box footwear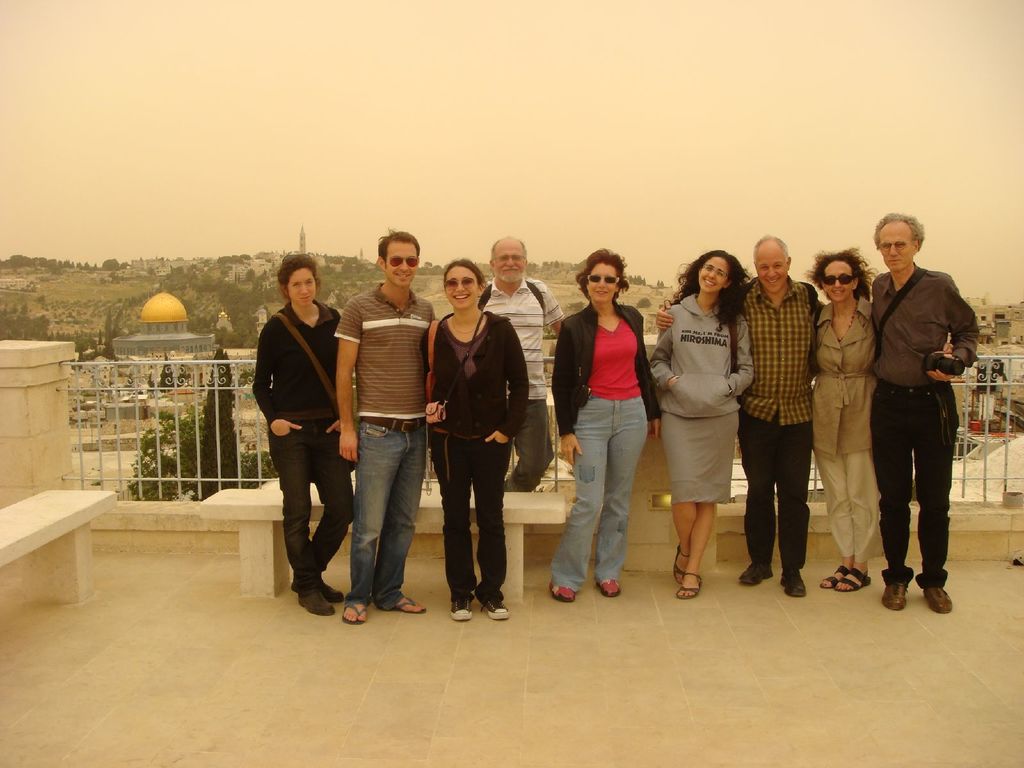
816 563 849 591
